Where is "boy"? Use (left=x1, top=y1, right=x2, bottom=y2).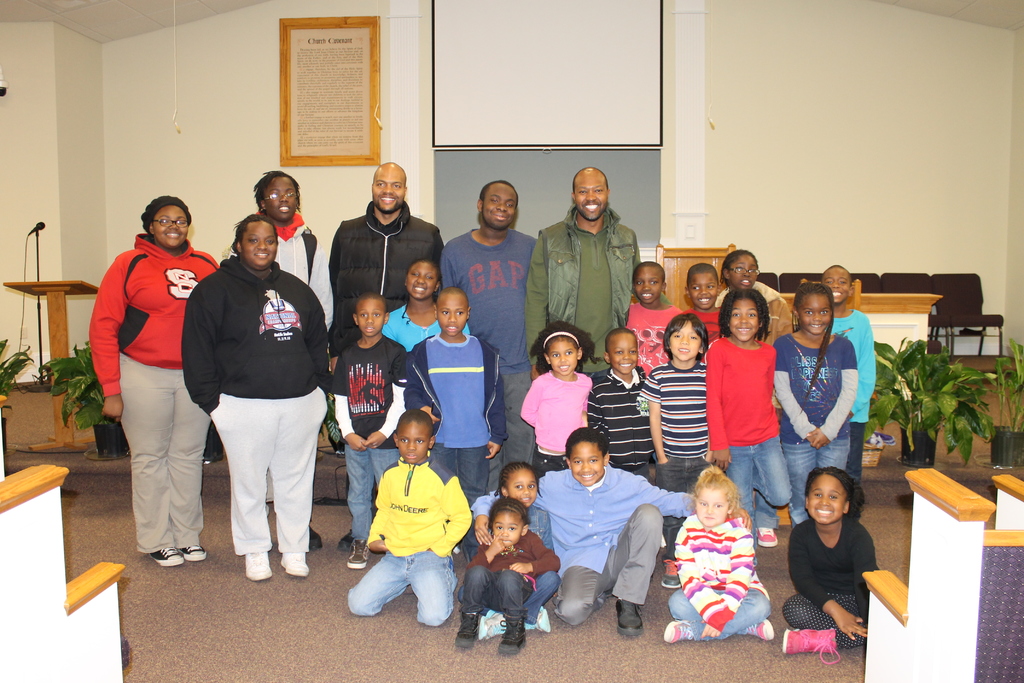
(left=81, top=168, right=209, bottom=571).
